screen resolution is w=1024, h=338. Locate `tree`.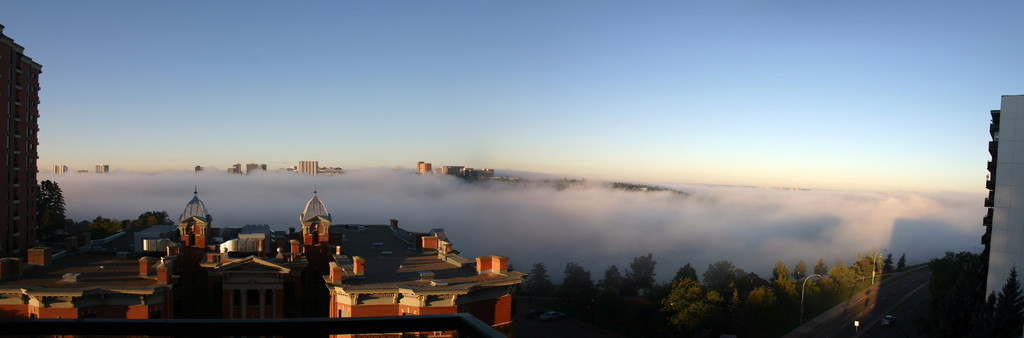
[x1=453, y1=173, x2=482, y2=186].
